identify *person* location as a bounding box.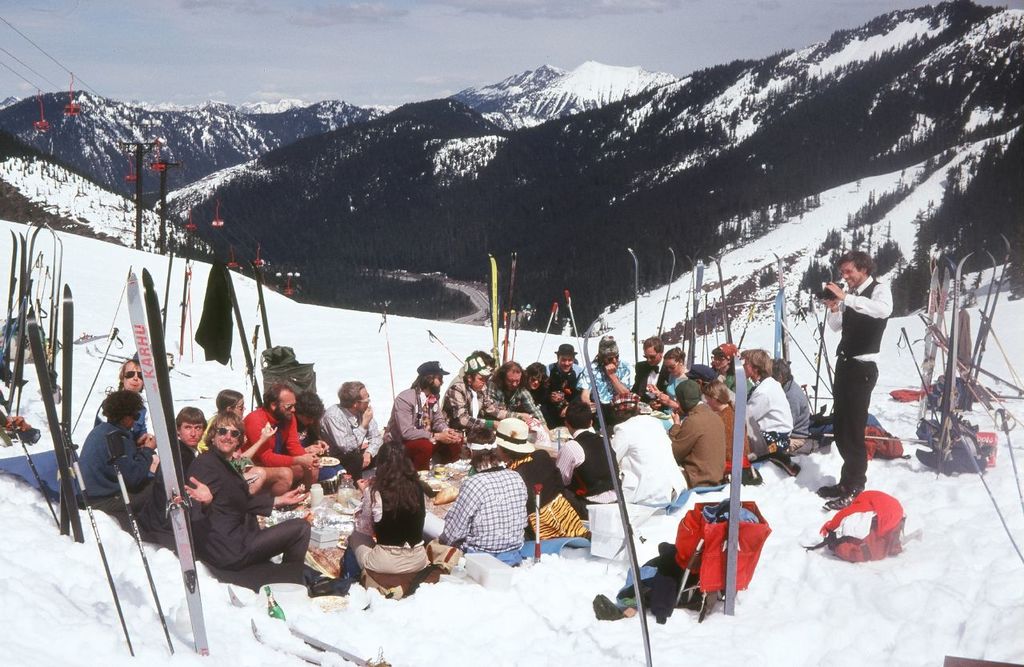
Rect(446, 354, 502, 436).
